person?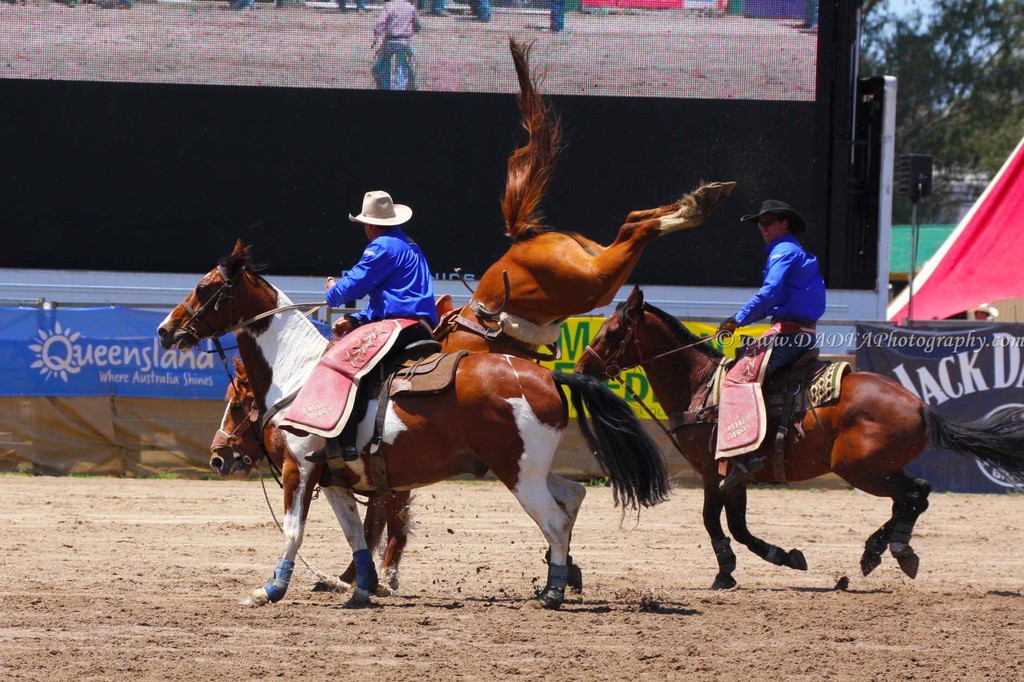
bbox=(729, 203, 831, 454)
